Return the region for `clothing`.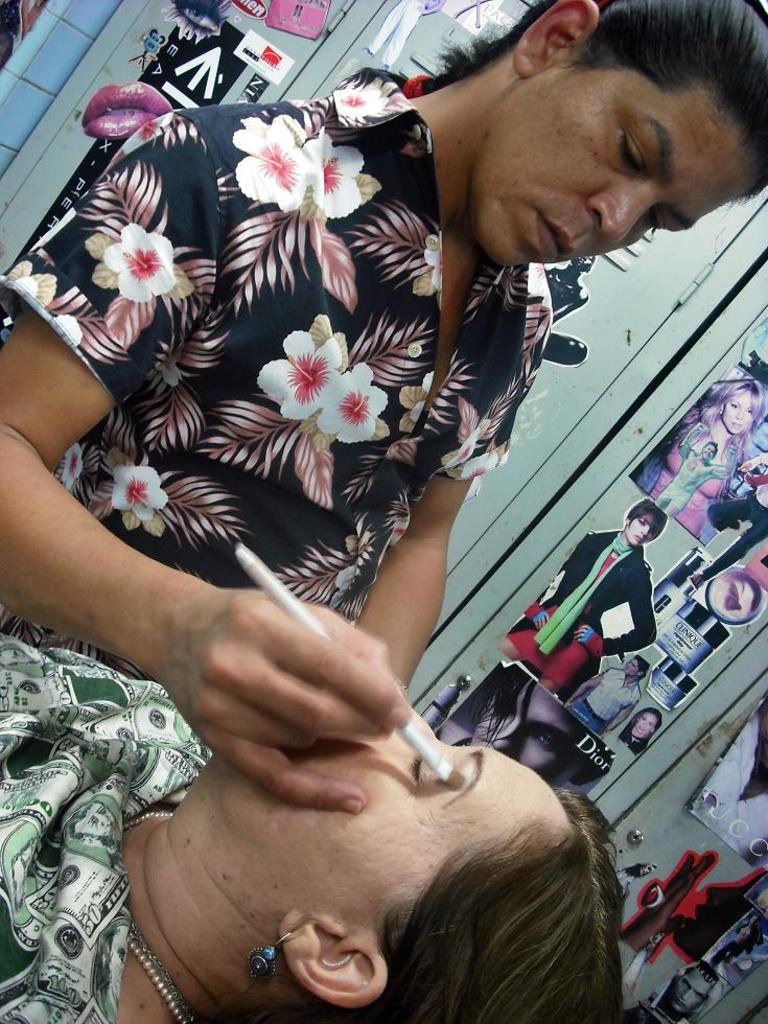
[left=0, top=620, right=224, bottom=1023].
